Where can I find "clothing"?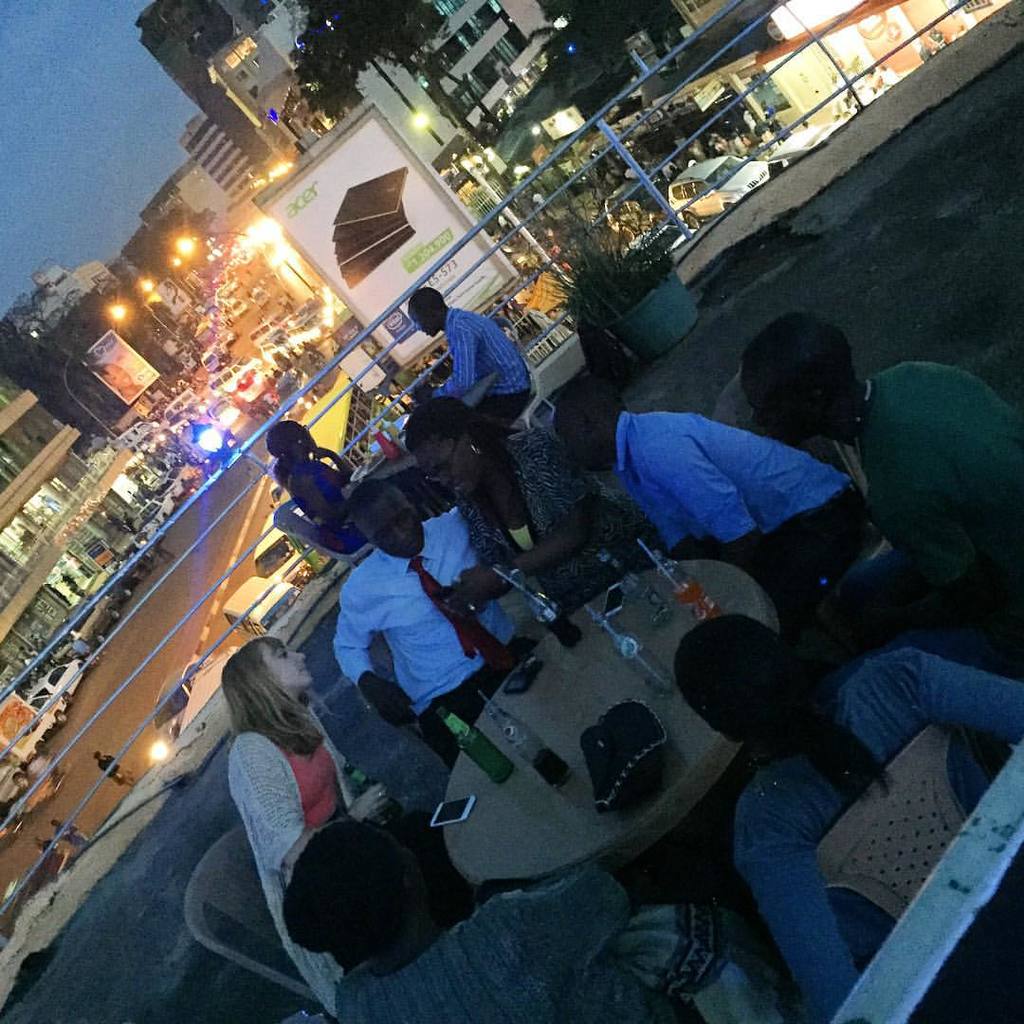
You can find it at {"left": 833, "top": 77, "right": 850, "bottom": 114}.
